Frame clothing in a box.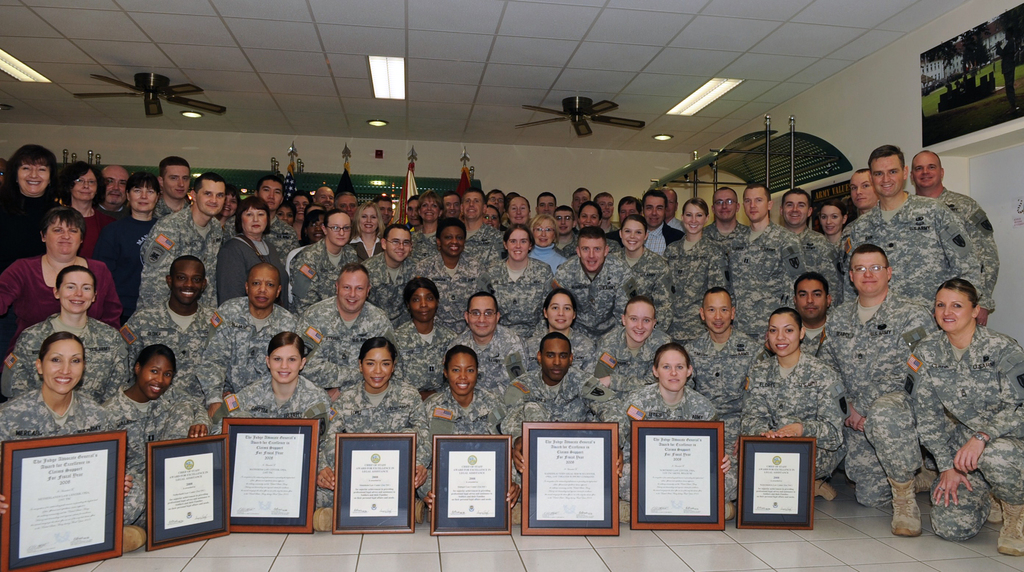
{"left": 214, "top": 222, "right": 292, "bottom": 317}.
